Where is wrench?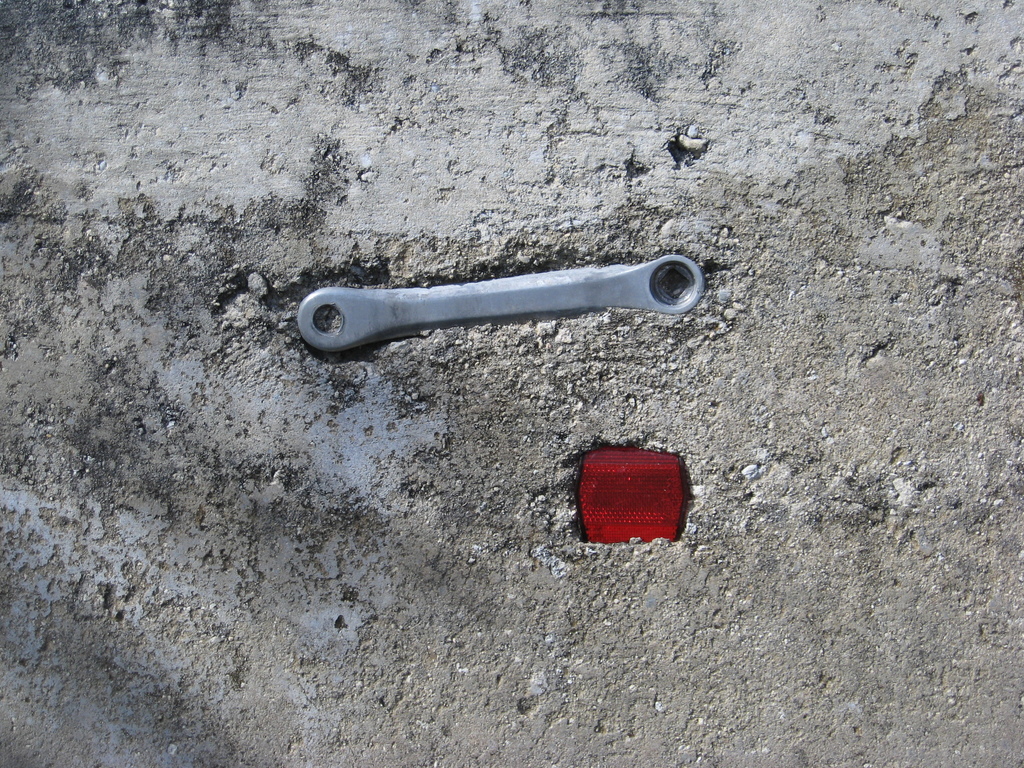
bbox=(288, 275, 712, 352).
